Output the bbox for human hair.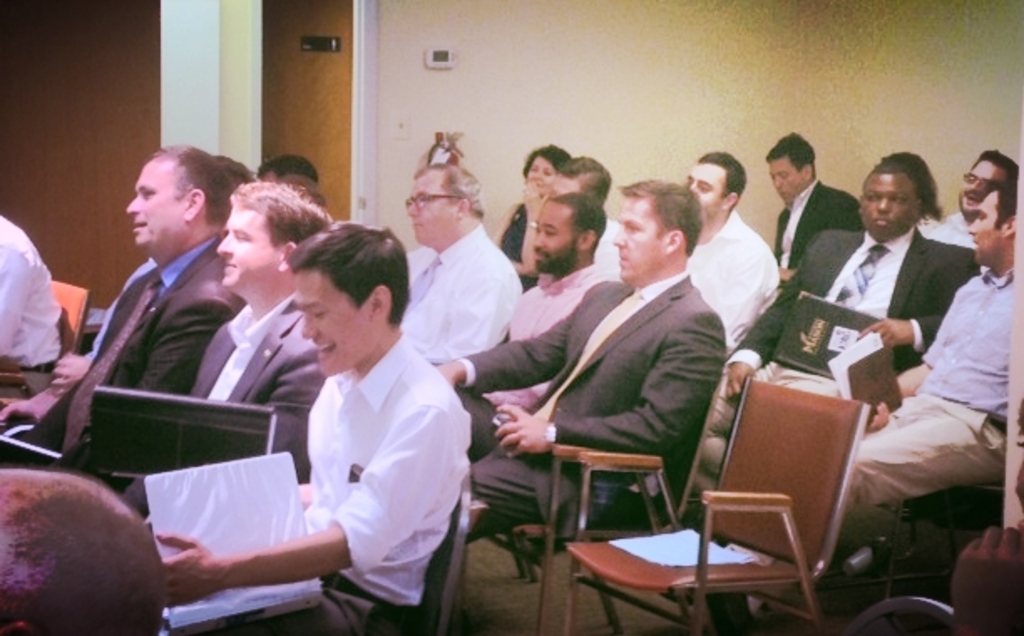
(left=617, top=172, right=706, bottom=256).
